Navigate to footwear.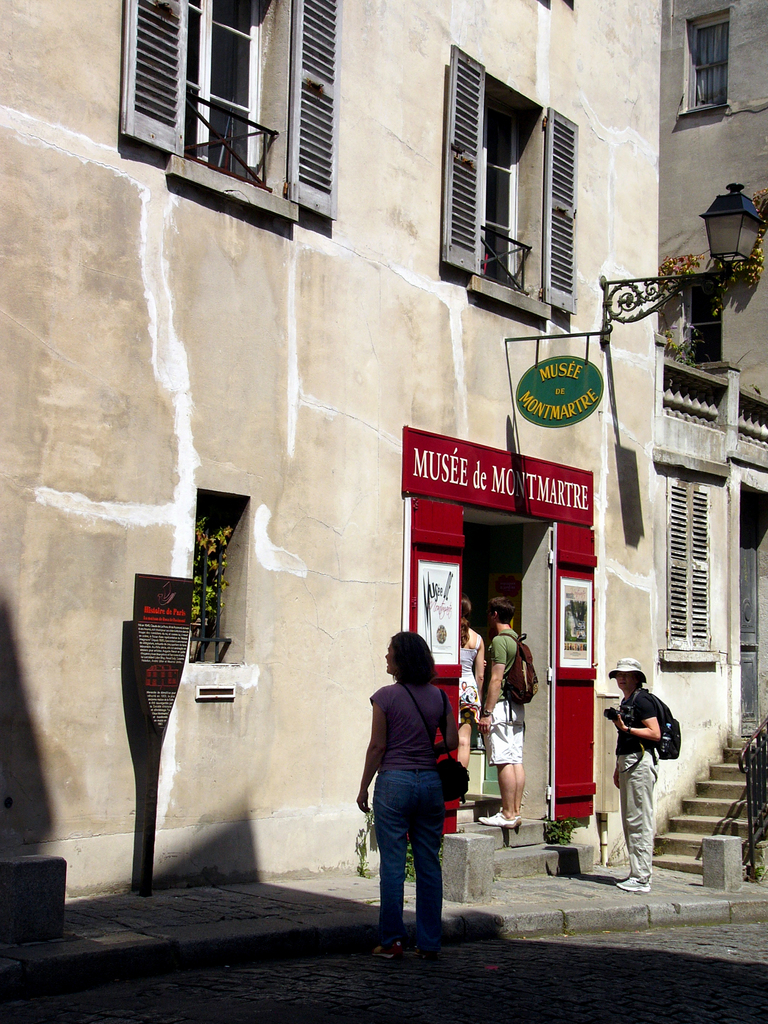
Navigation target: (x1=477, y1=804, x2=516, y2=830).
